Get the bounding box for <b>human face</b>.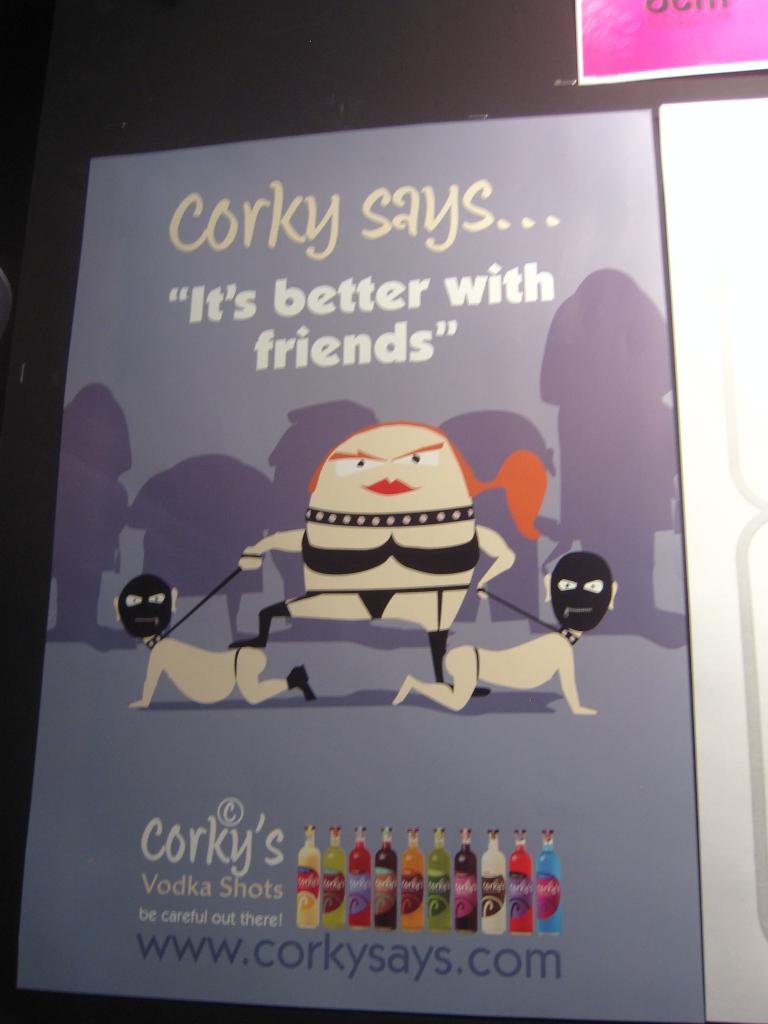
l=311, t=428, r=472, b=508.
